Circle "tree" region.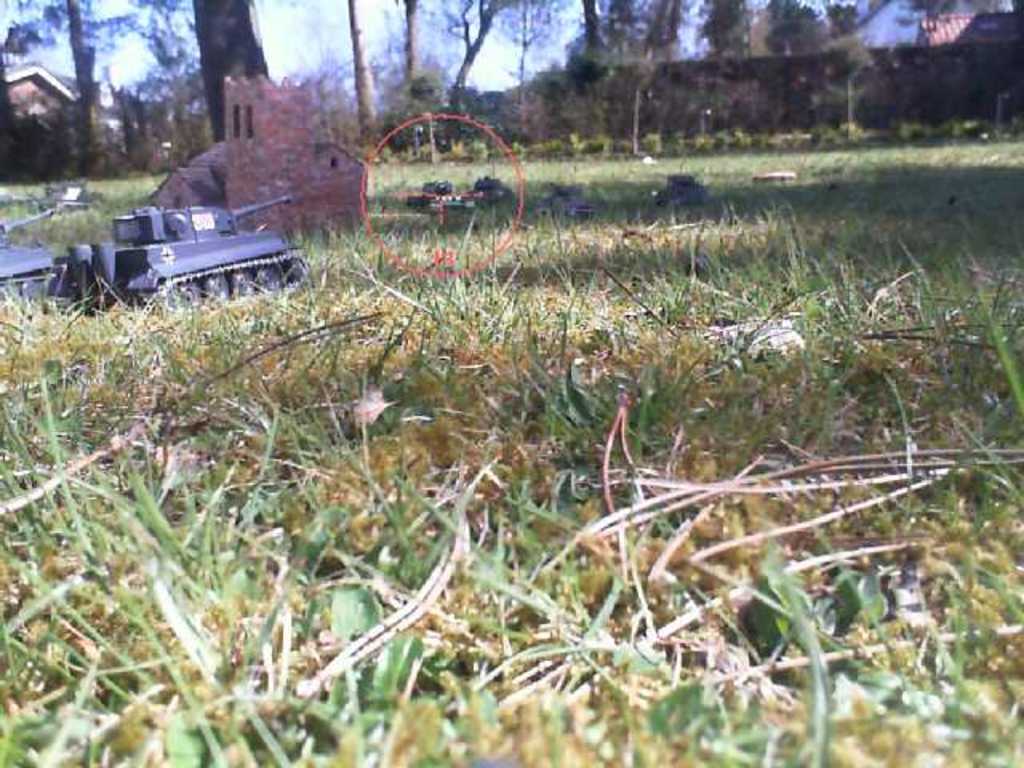
Region: (left=0, top=0, right=267, bottom=139).
